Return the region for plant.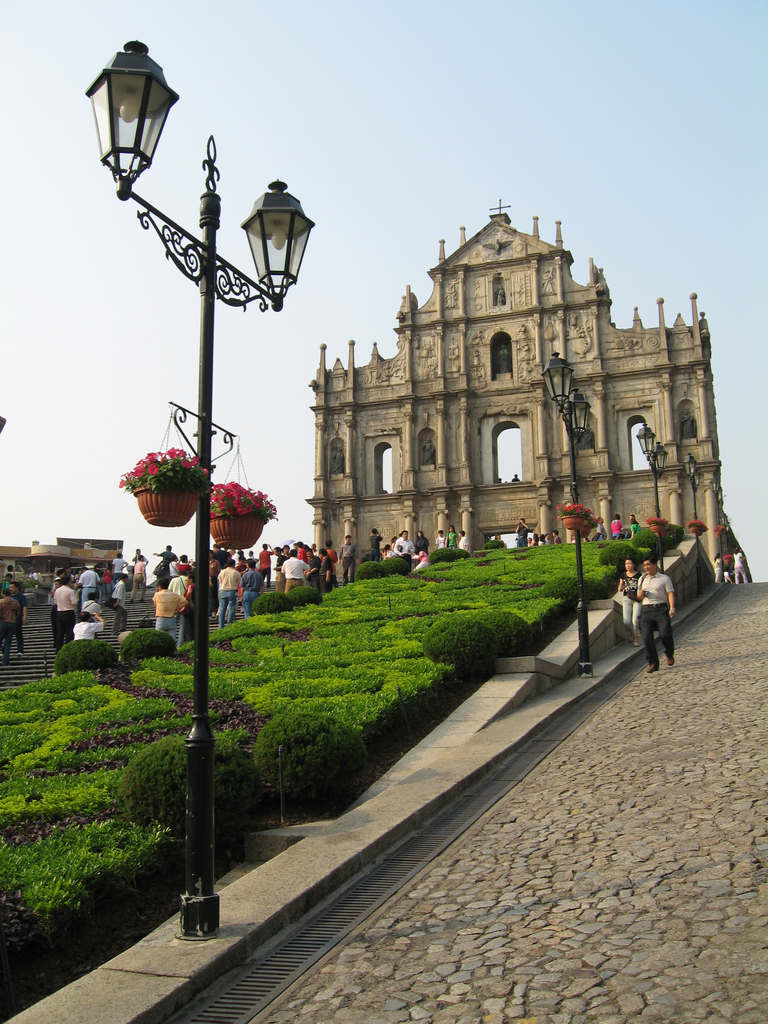
l=296, t=586, r=326, b=605.
